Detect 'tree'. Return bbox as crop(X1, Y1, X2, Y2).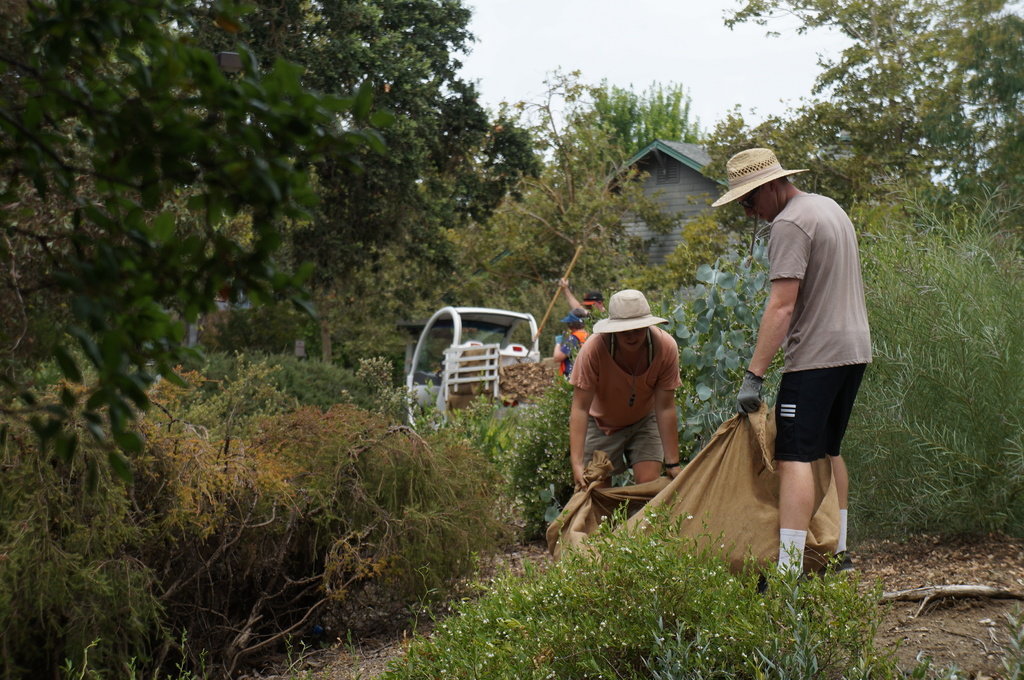
crop(716, 0, 1023, 246).
